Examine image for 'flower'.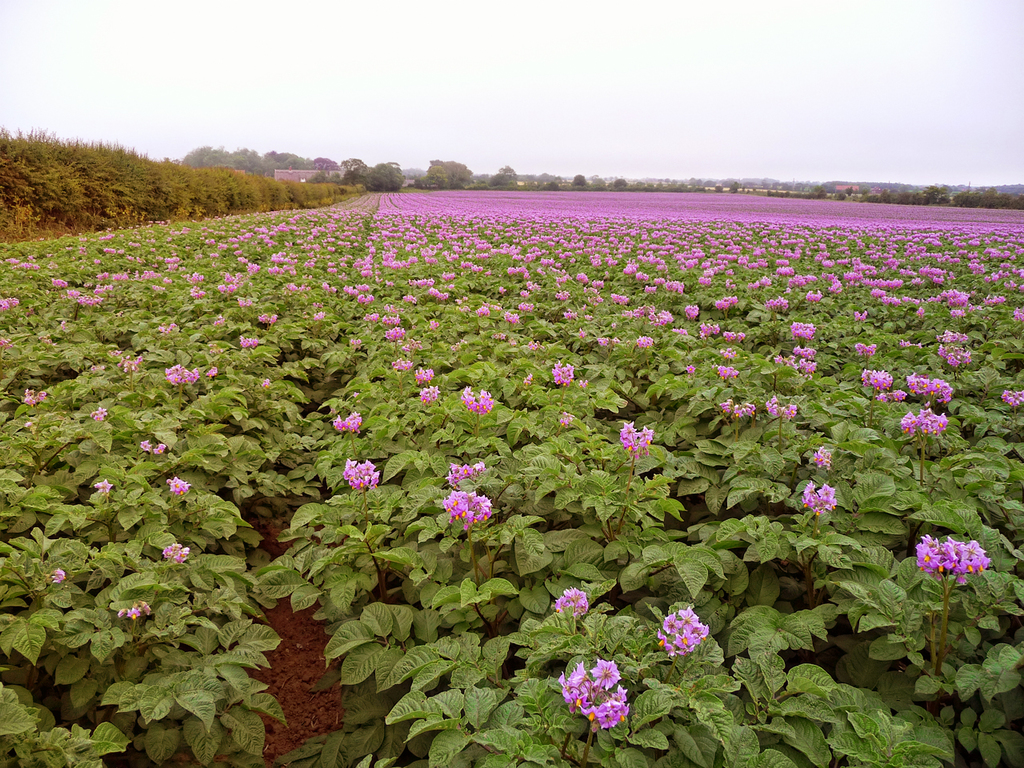
Examination result: l=560, t=664, r=634, b=748.
